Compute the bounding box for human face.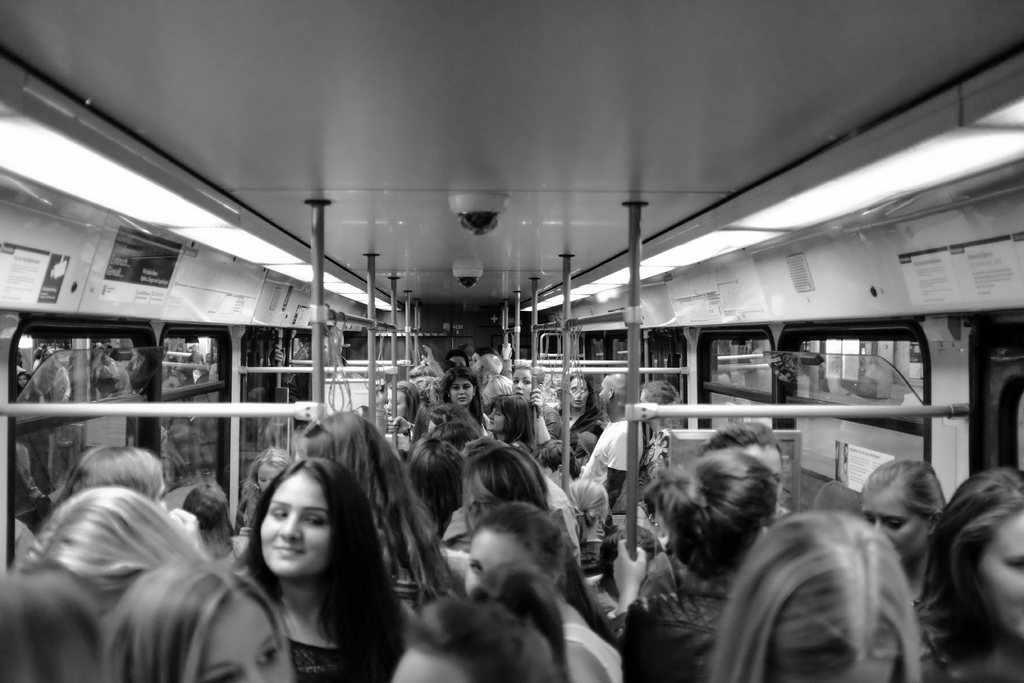
(511, 369, 532, 394).
